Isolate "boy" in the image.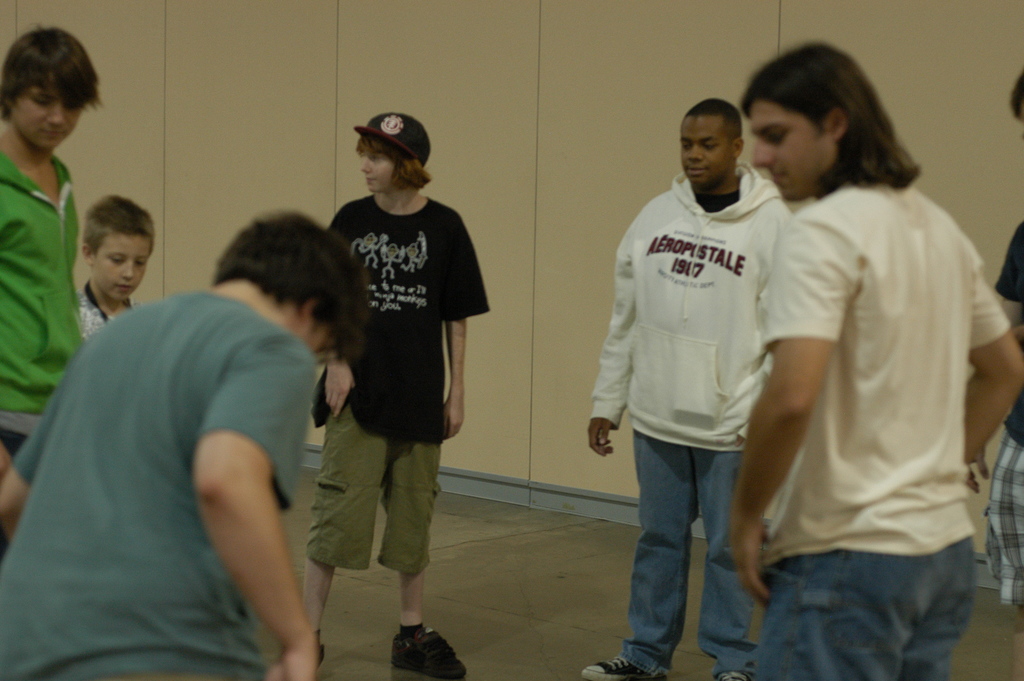
Isolated region: <region>981, 67, 1023, 609</region>.
